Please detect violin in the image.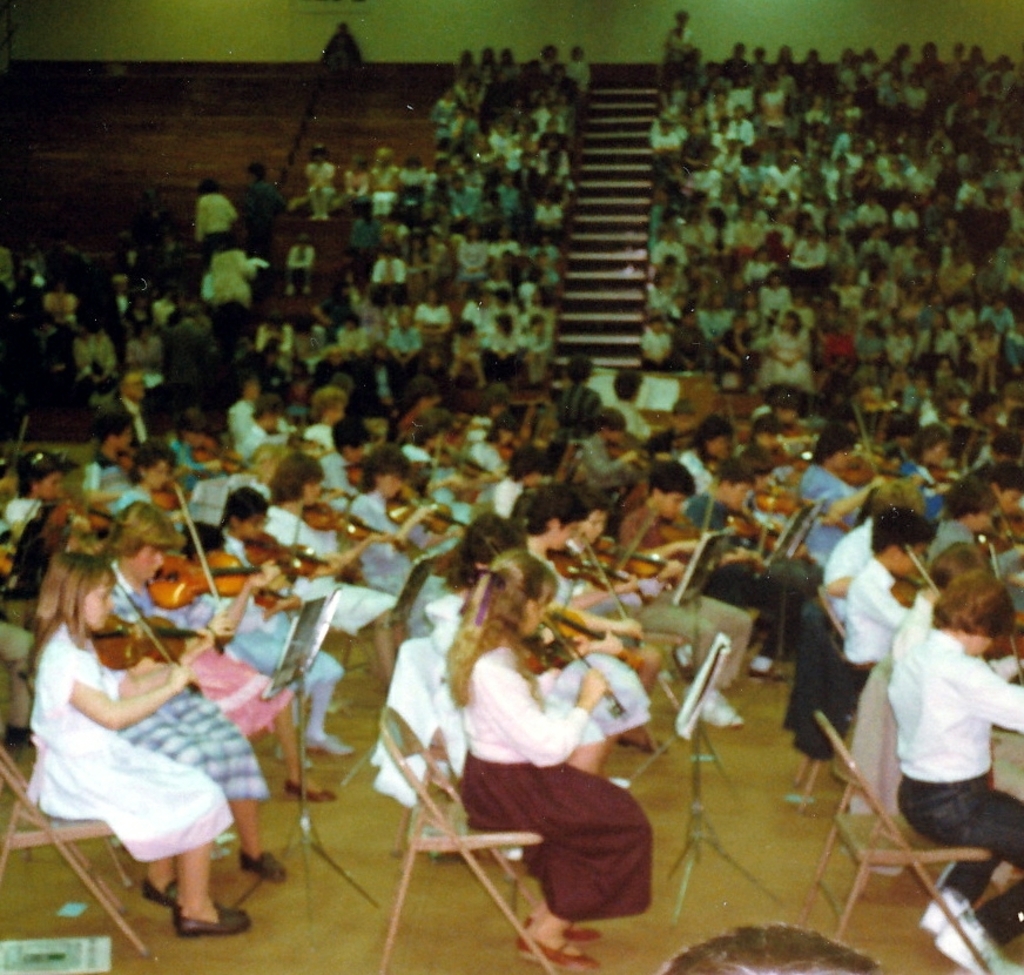
[x1=309, y1=491, x2=410, y2=574].
